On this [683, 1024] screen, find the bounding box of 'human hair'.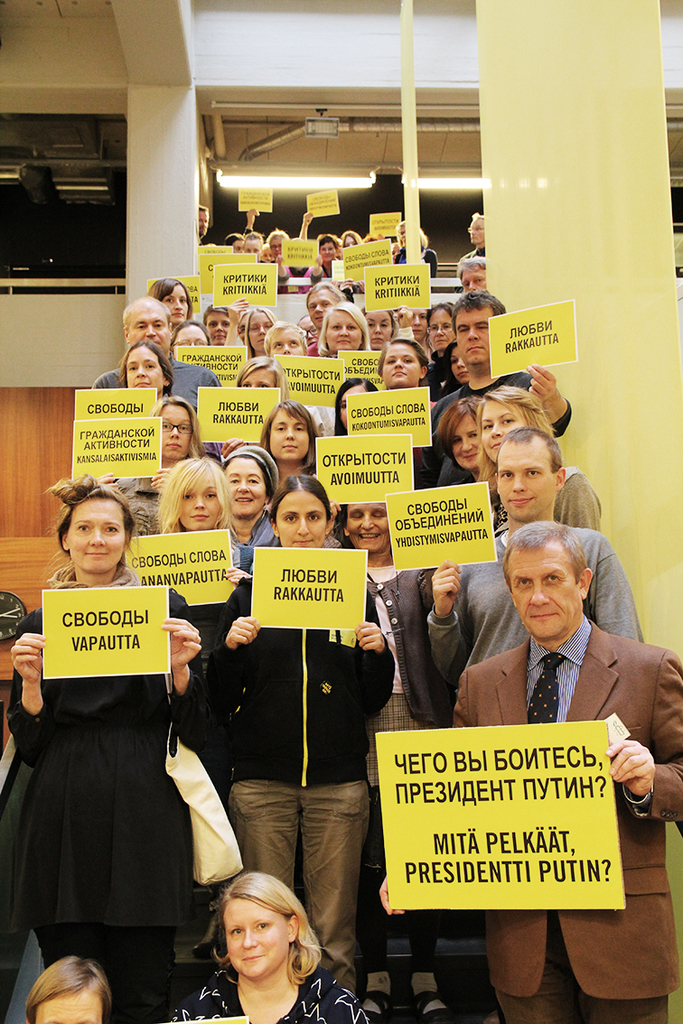
Bounding box: box=[21, 954, 115, 1023].
